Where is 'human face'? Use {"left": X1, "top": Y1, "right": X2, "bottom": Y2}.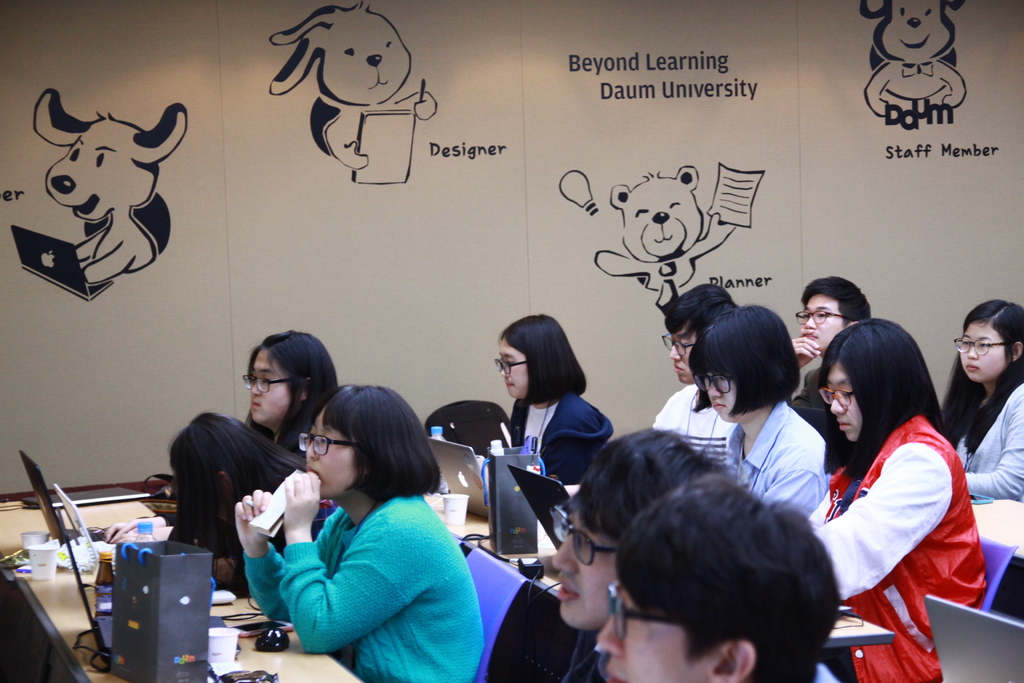
{"left": 824, "top": 356, "right": 861, "bottom": 443}.
